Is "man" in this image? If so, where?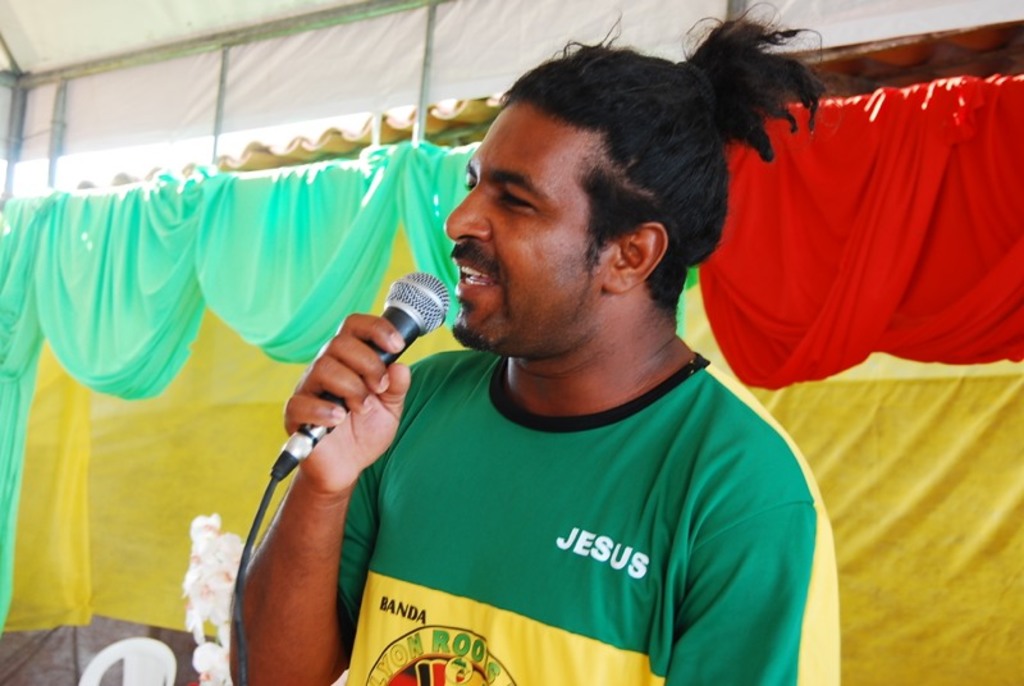
Yes, at box=[221, 0, 826, 685].
